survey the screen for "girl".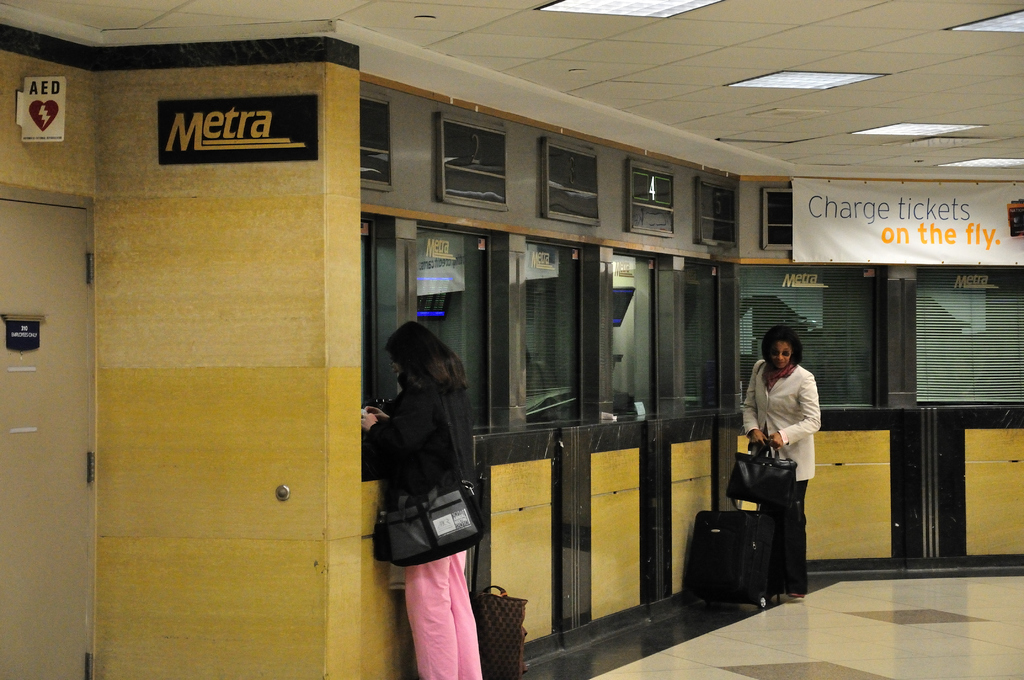
Survey found: [x1=362, y1=319, x2=481, y2=679].
